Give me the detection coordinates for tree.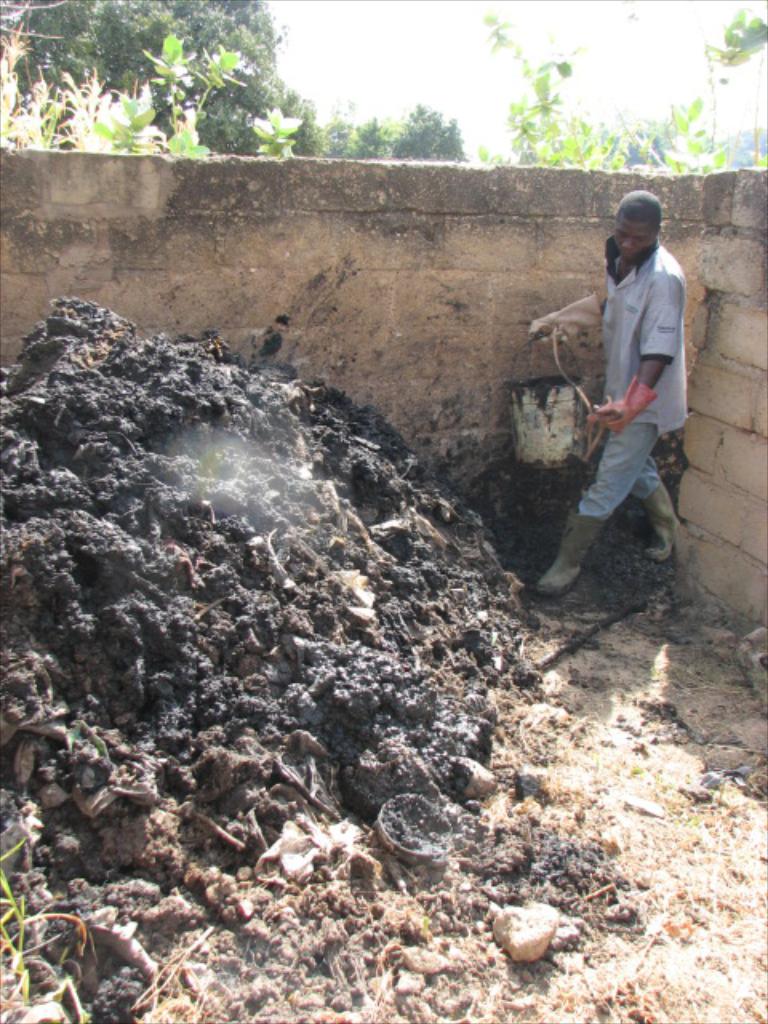
x1=0 y1=0 x2=469 y2=160.
